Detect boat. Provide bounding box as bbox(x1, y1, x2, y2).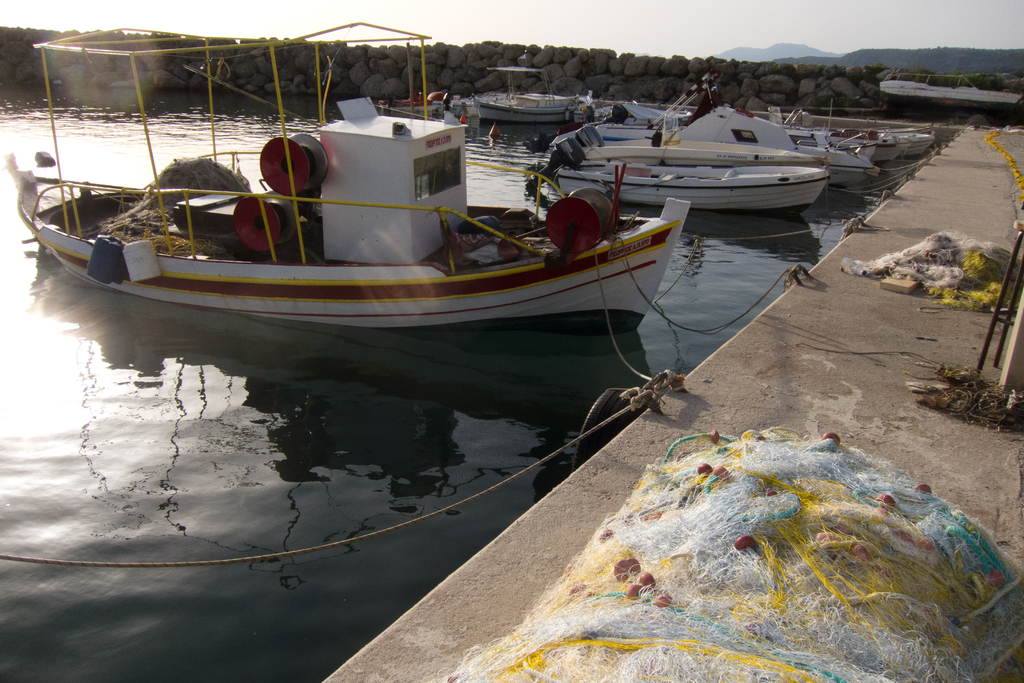
bbox(602, 97, 830, 185).
